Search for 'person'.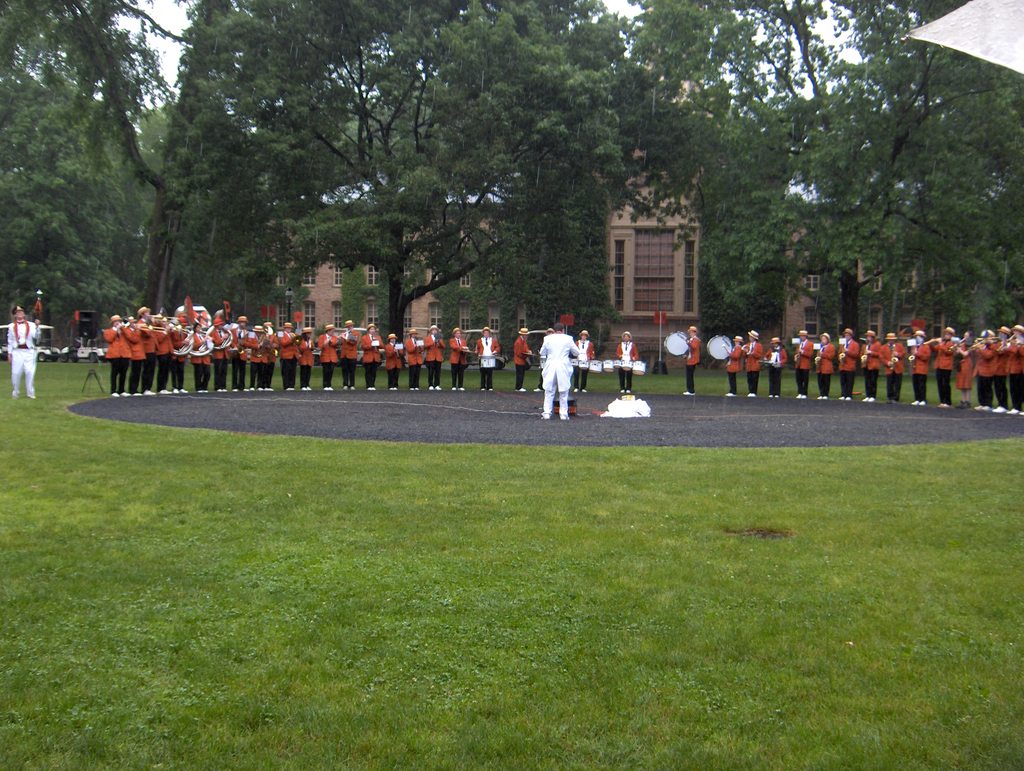
Found at [317, 321, 339, 393].
